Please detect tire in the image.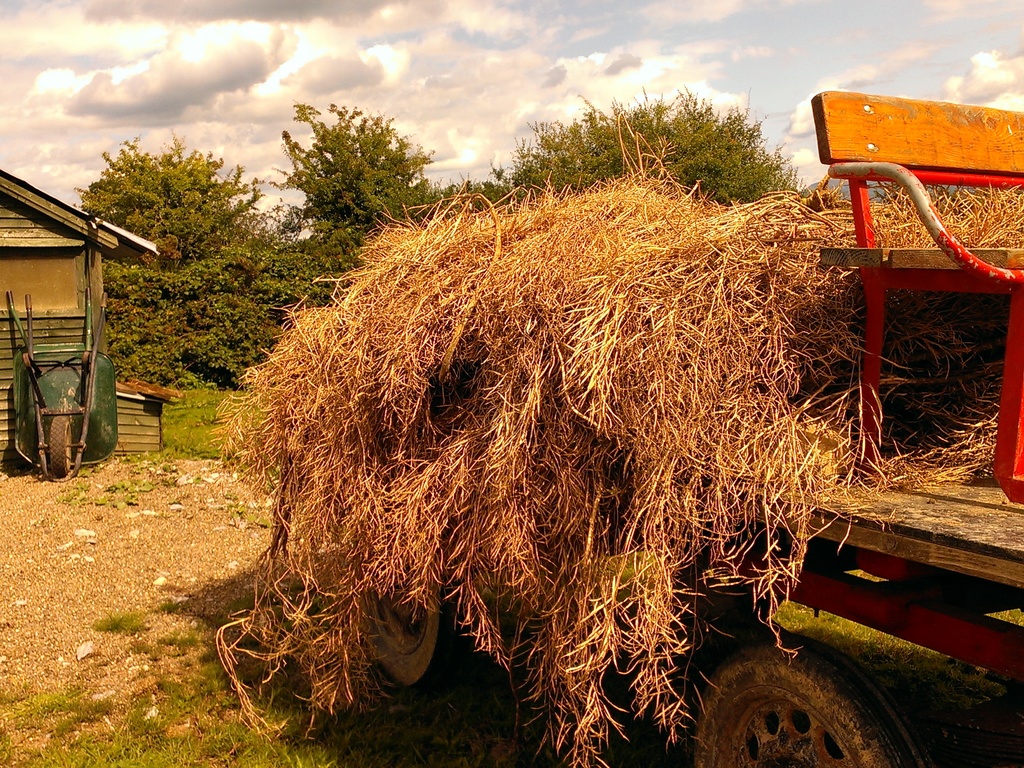
[left=51, top=416, right=82, bottom=482].
